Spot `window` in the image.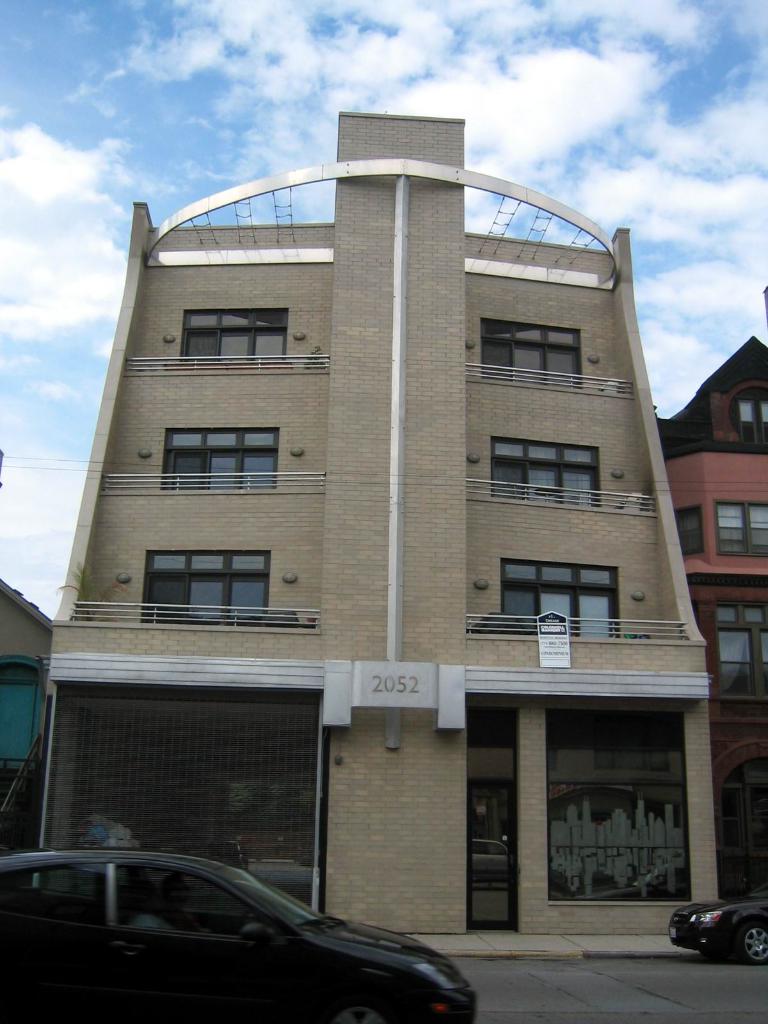
`window` found at 161/425/284/493.
